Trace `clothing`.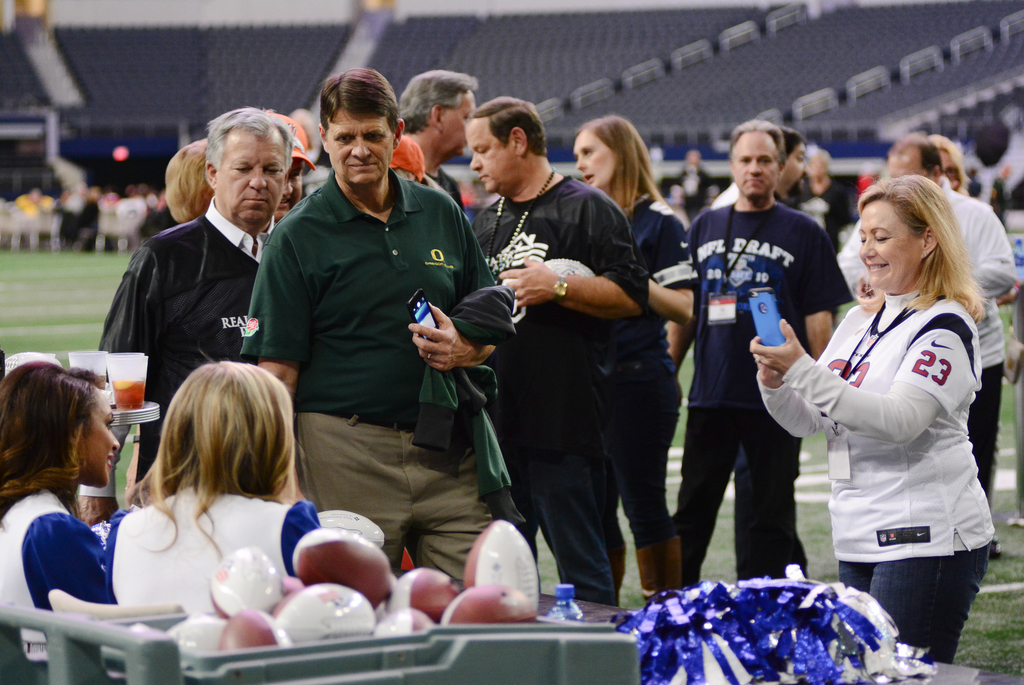
Traced to detection(800, 253, 995, 616).
